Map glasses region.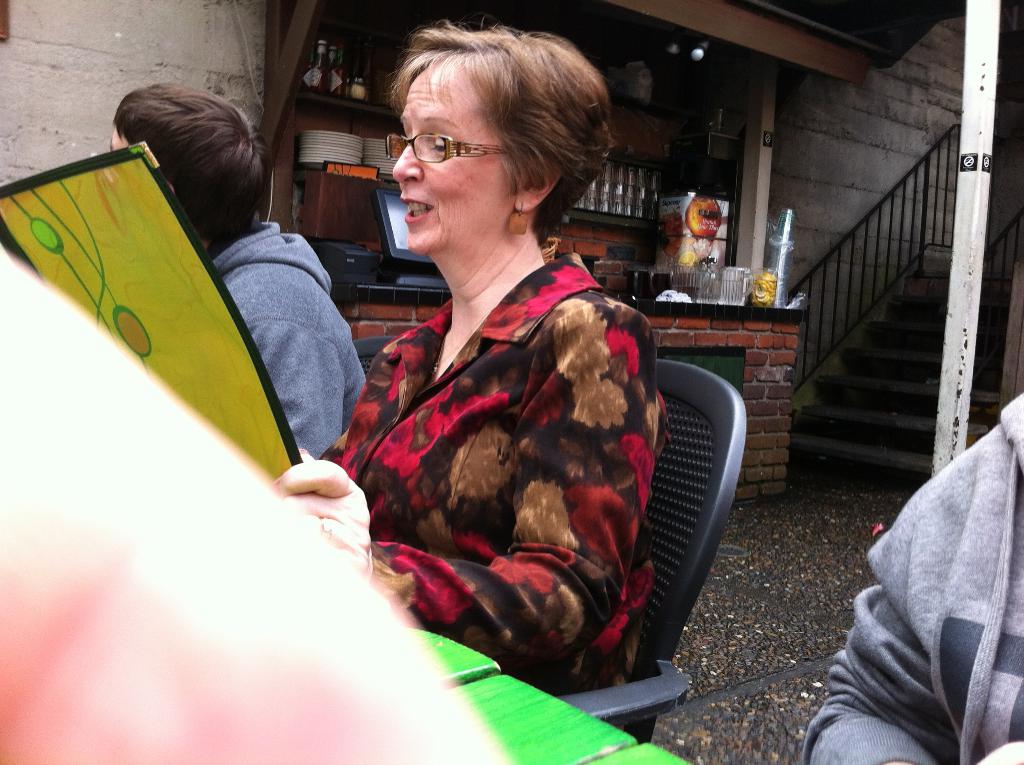
Mapped to [left=376, top=115, right=493, bottom=166].
